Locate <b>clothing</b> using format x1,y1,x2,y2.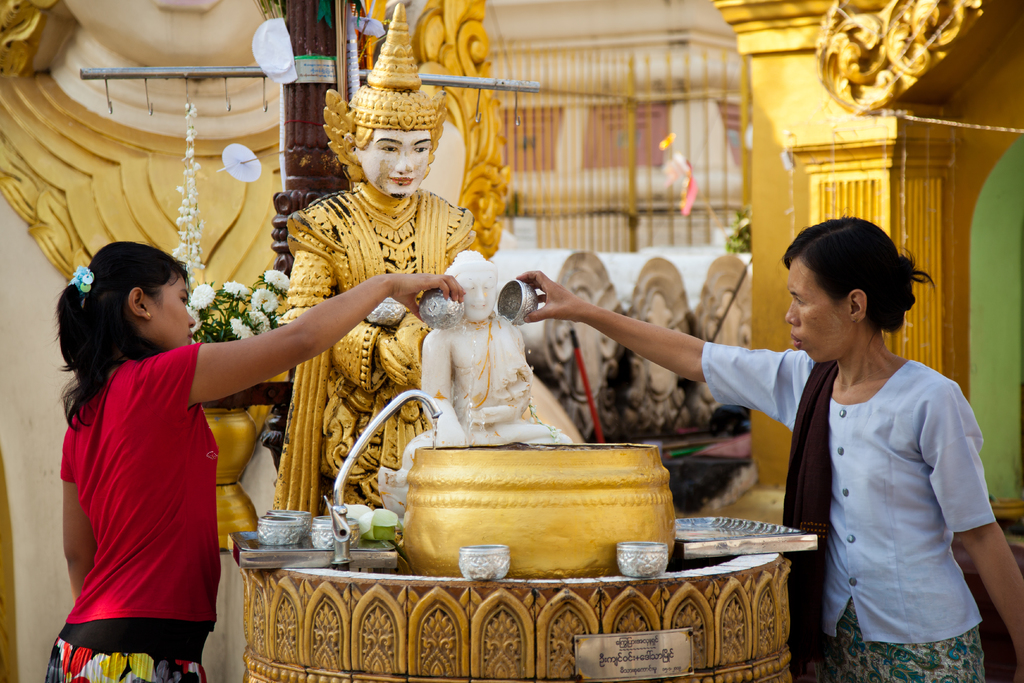
700,334,998,682.
